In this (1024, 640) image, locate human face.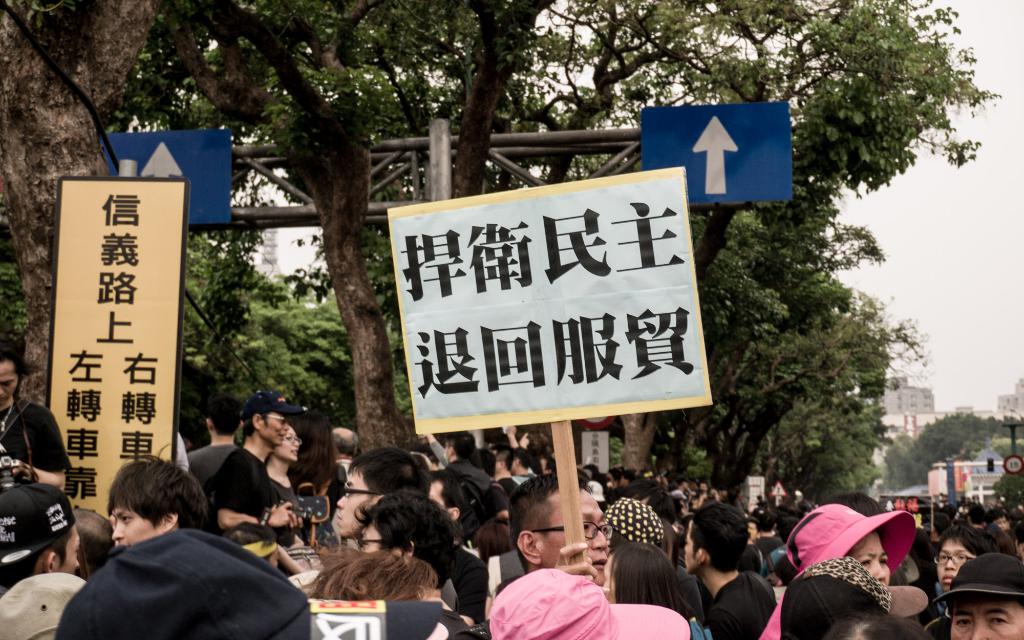
Bounding box: Rect(540, 481, 606, 582).
